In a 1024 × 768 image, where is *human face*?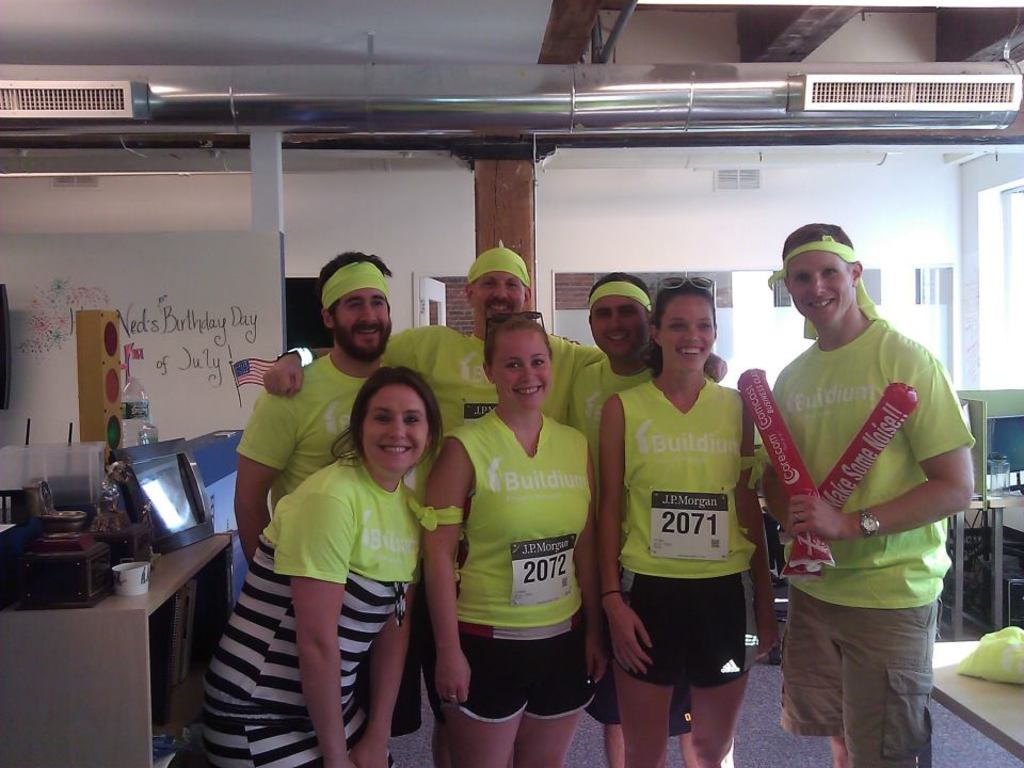
(489,324,551,409).
